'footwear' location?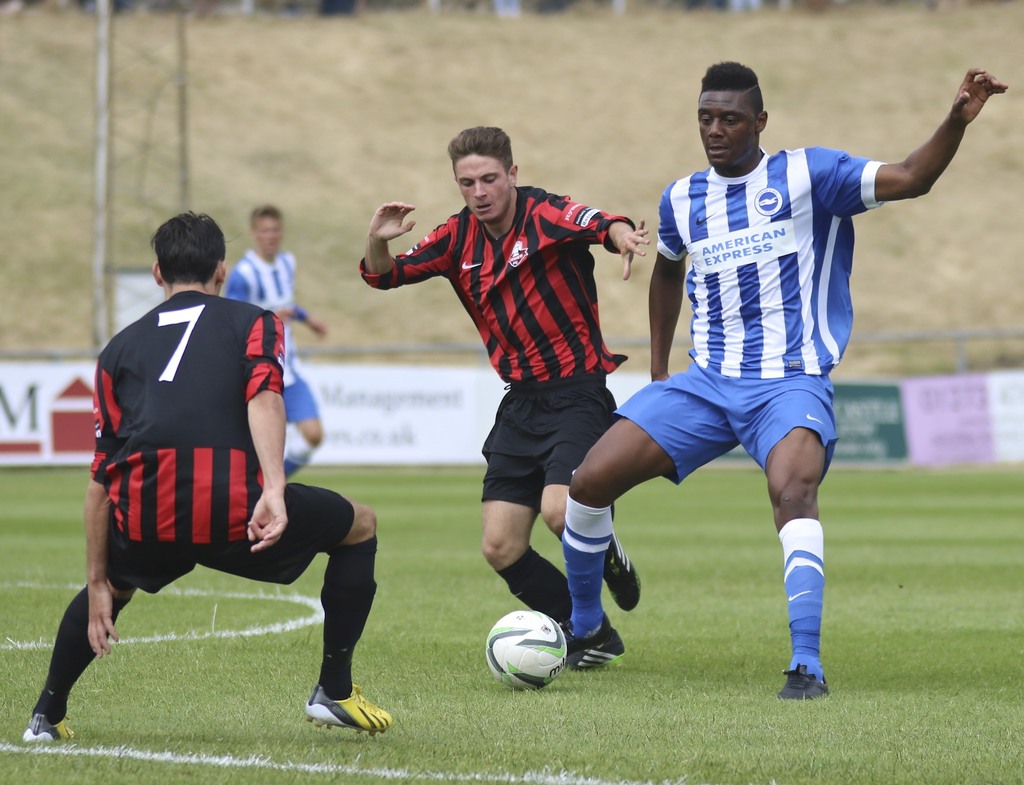
545:619:628:668
